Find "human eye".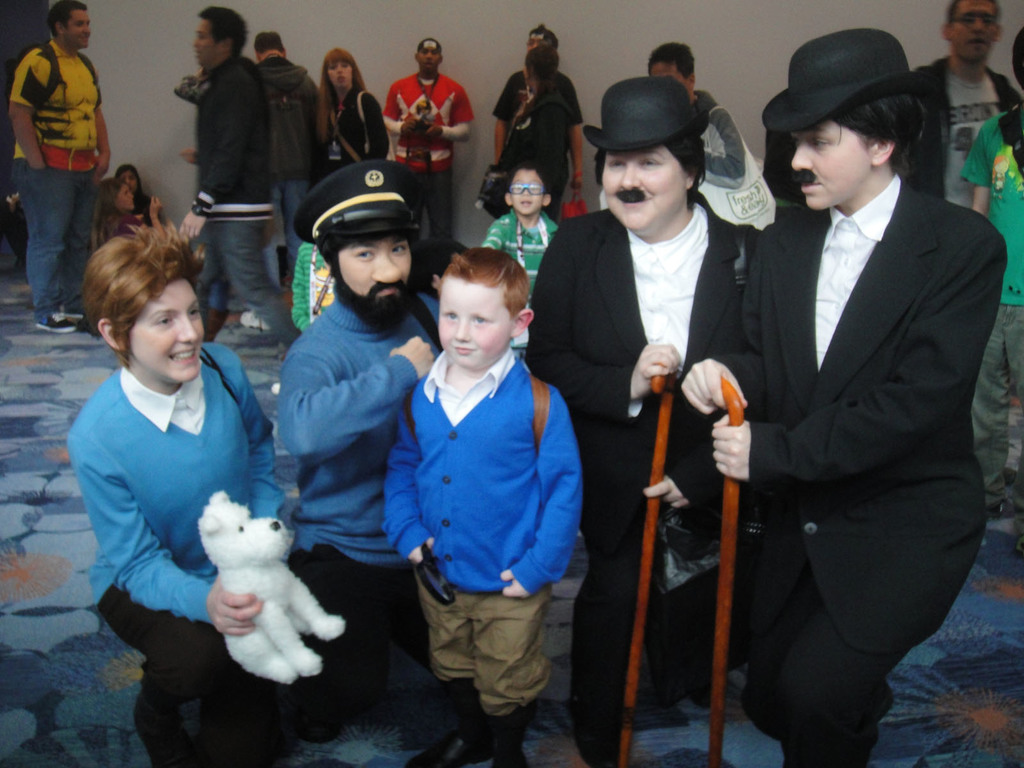
472,315,492,325.
